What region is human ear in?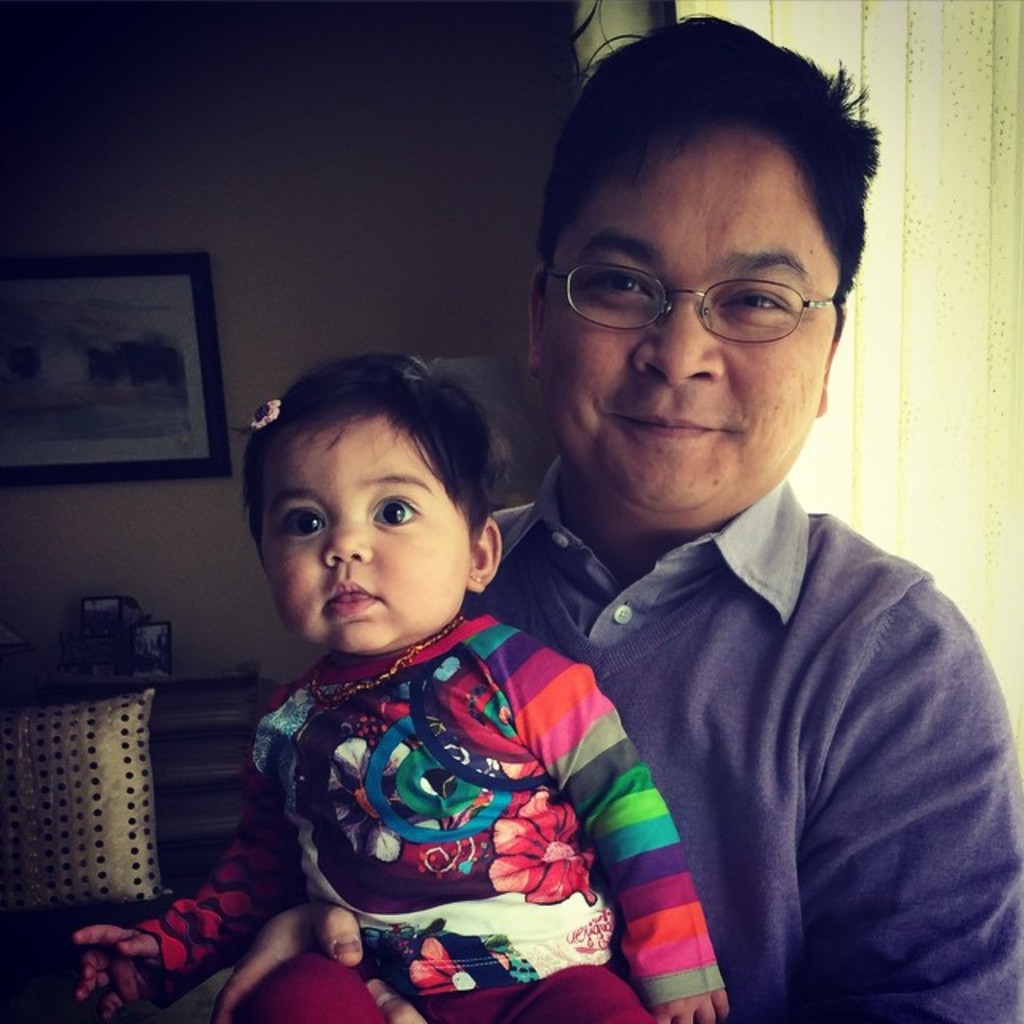
<region>528, 264, 547, 376</region>.
